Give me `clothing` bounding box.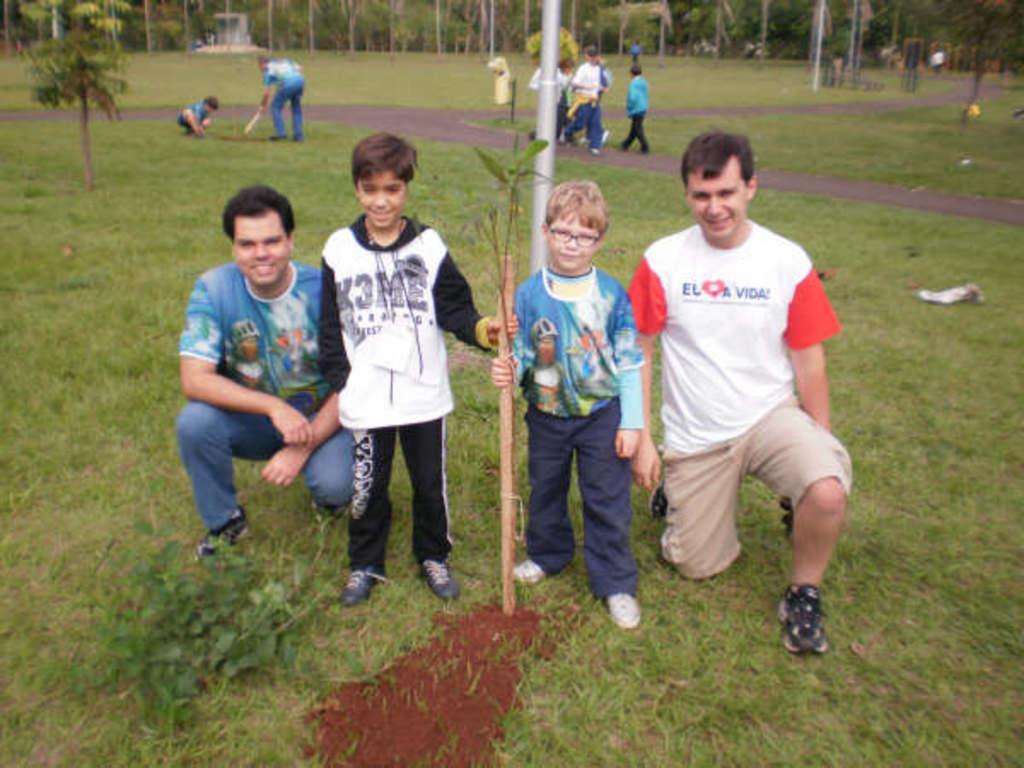
567,61,609,147.
